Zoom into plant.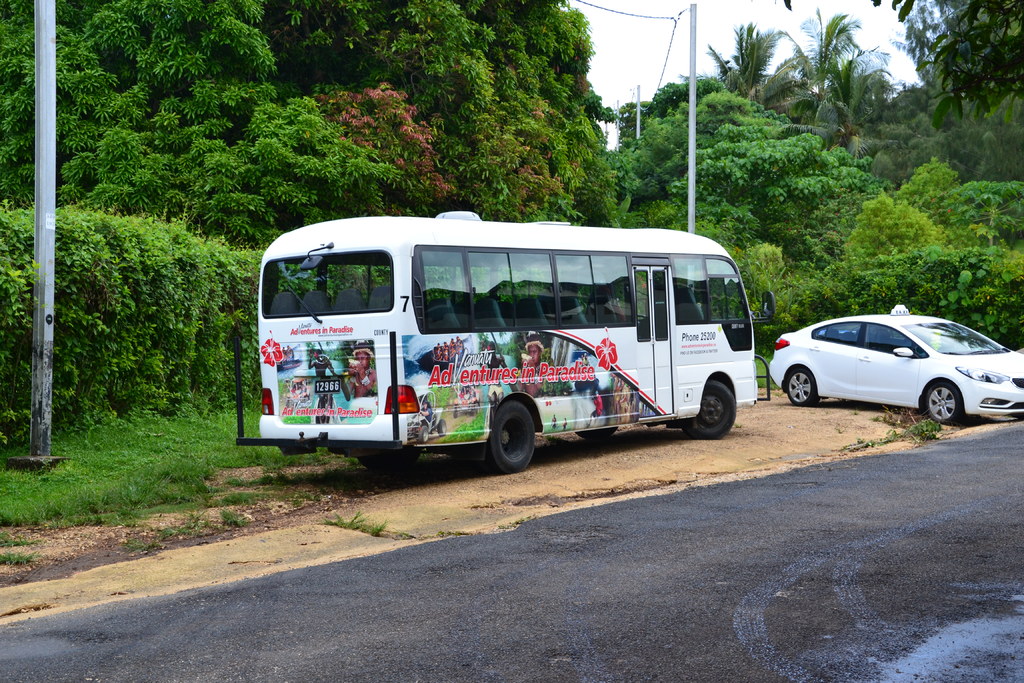
Zoom target: bbox=(0, 534, 35, 549).
